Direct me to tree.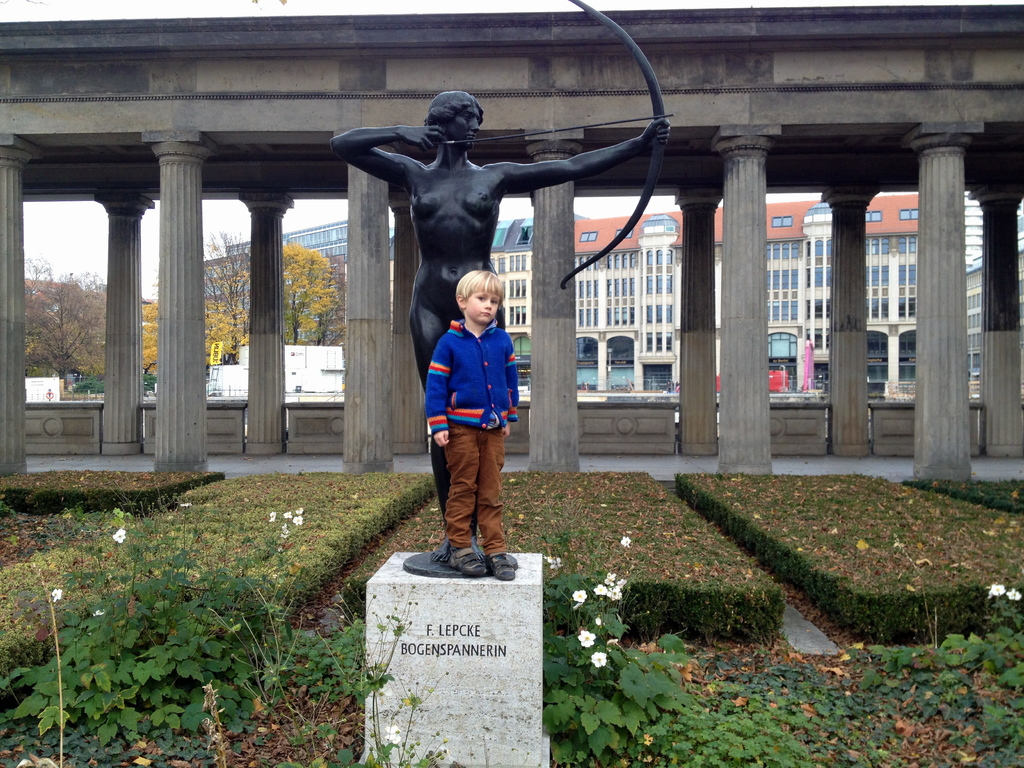
Direction: <bbox>280, 240, 340, 343</bbox>.
